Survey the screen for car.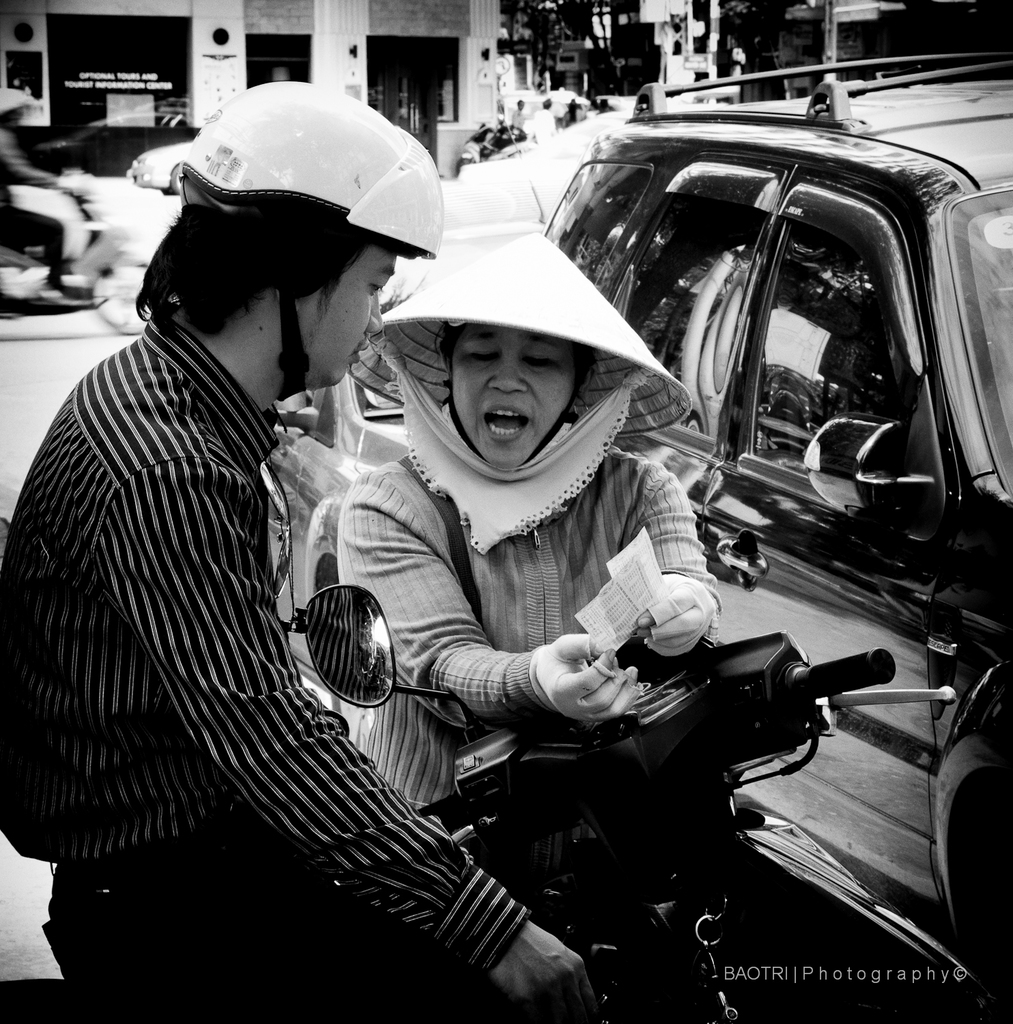
Survey found: region(537, 47, 1012, 1009).
